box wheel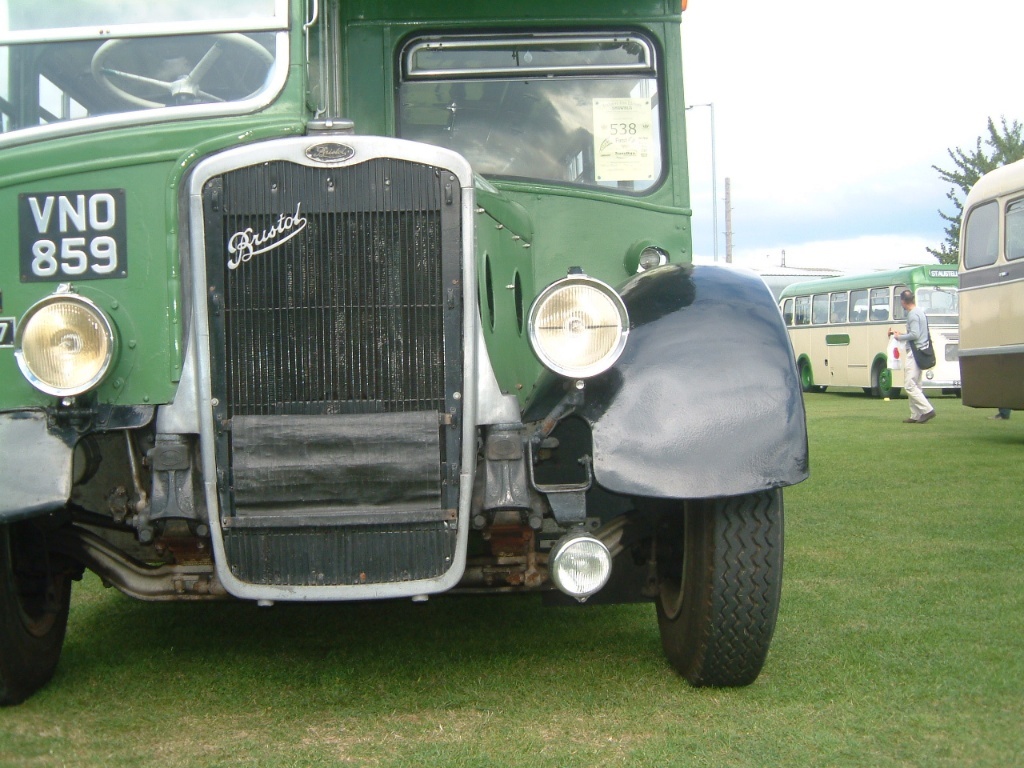
l=879, t=362, r=901, b=398
